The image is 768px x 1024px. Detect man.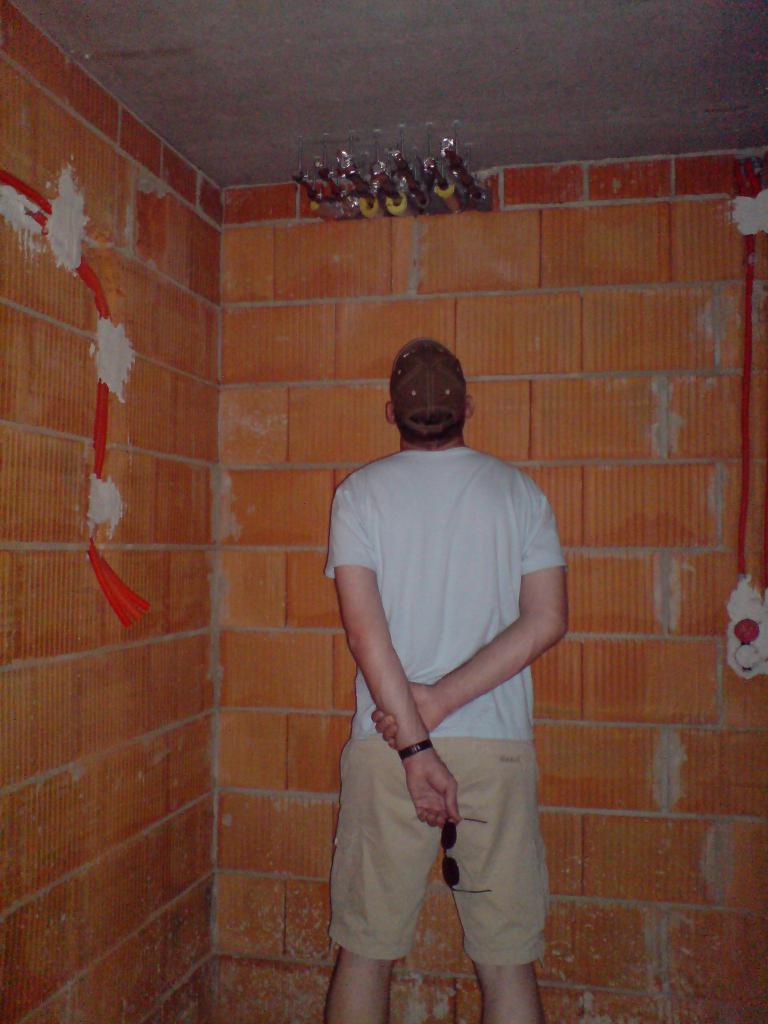
Detection: [326, 323, 572, 1023].
